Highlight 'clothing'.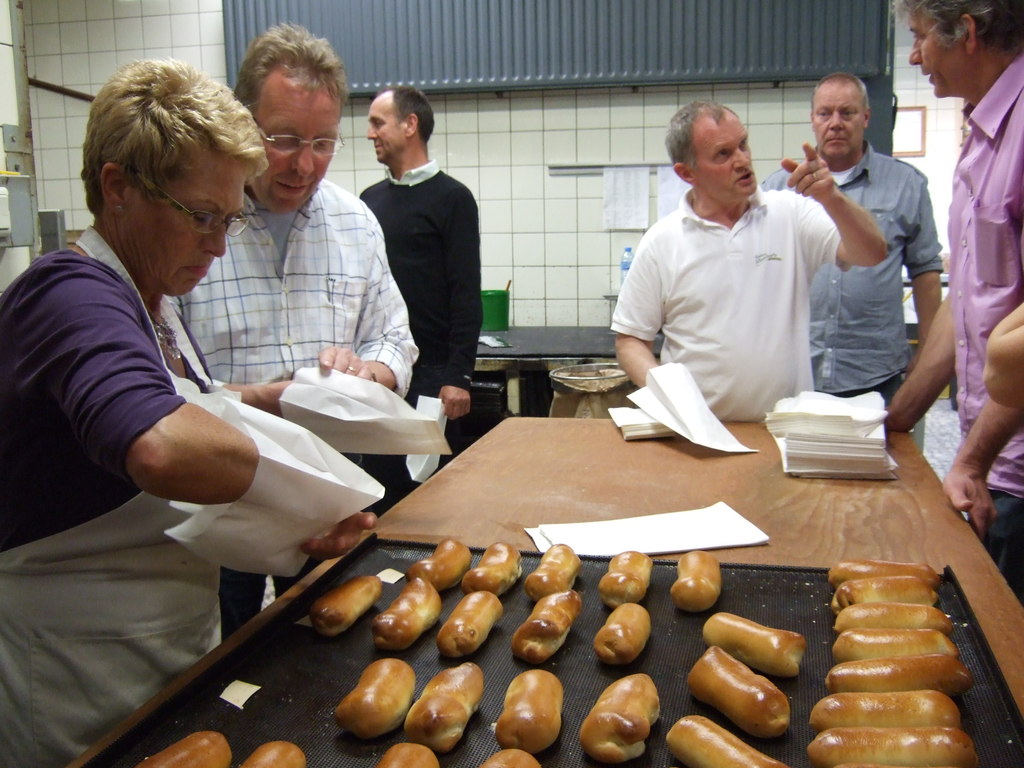
Highlighted region: <region>4, 245, 220, 766</region>.
